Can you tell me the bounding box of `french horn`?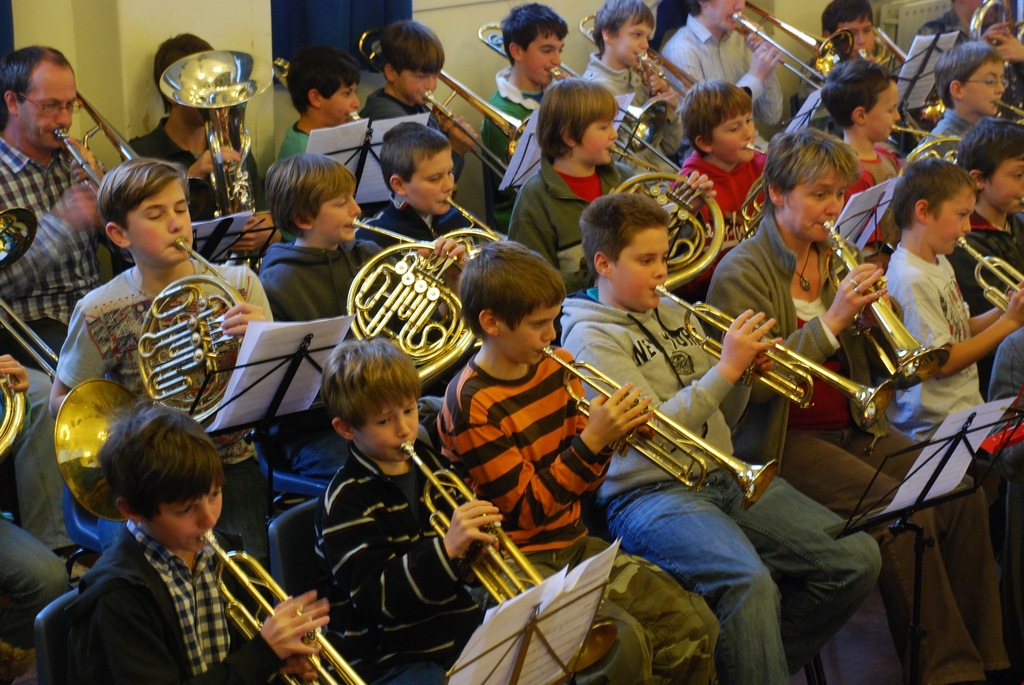
box=[694, 142, 778, 287].
